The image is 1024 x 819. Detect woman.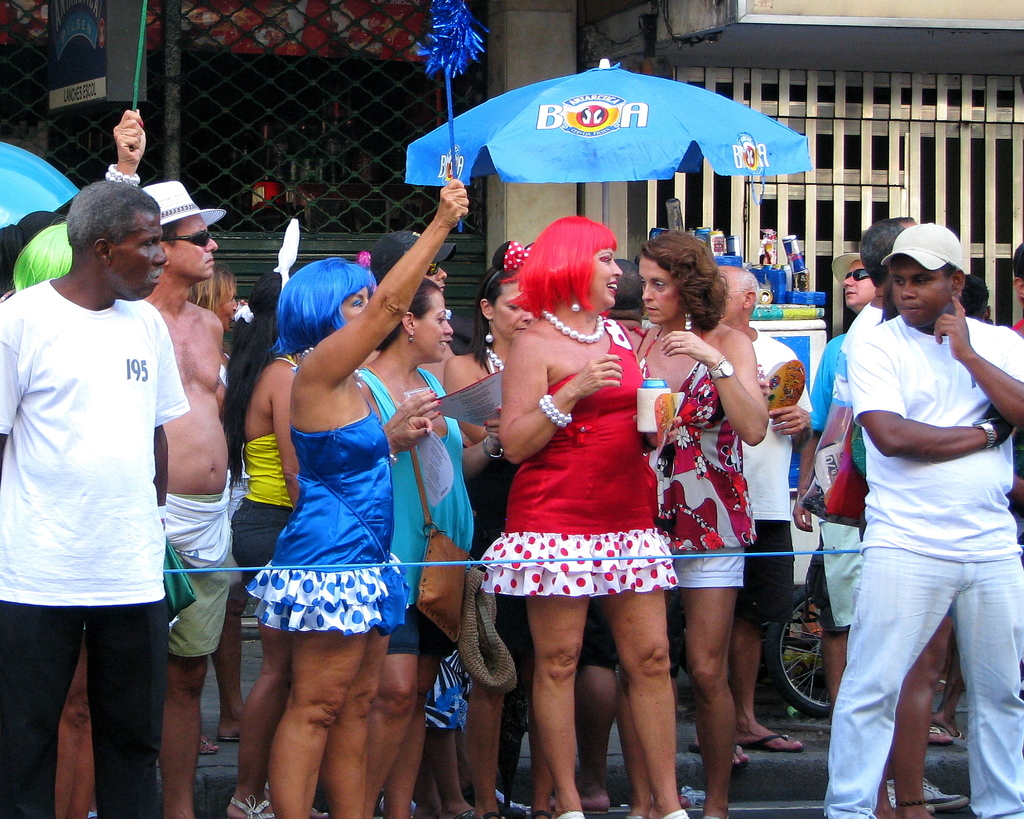
Detection: select_region(436, 235, 538, 818).
